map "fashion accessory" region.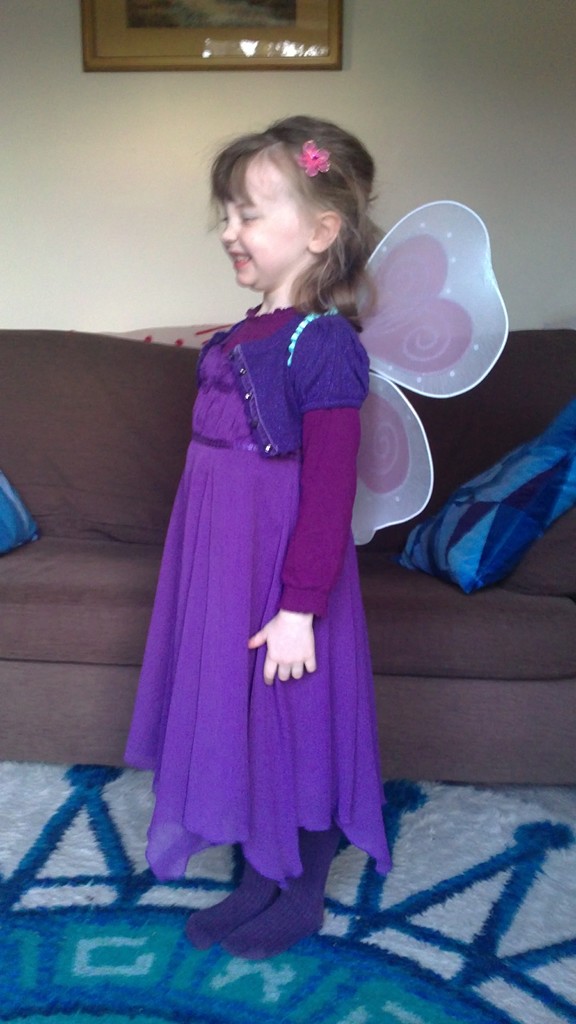
Mapped to region(343, 202, 511, 543).
